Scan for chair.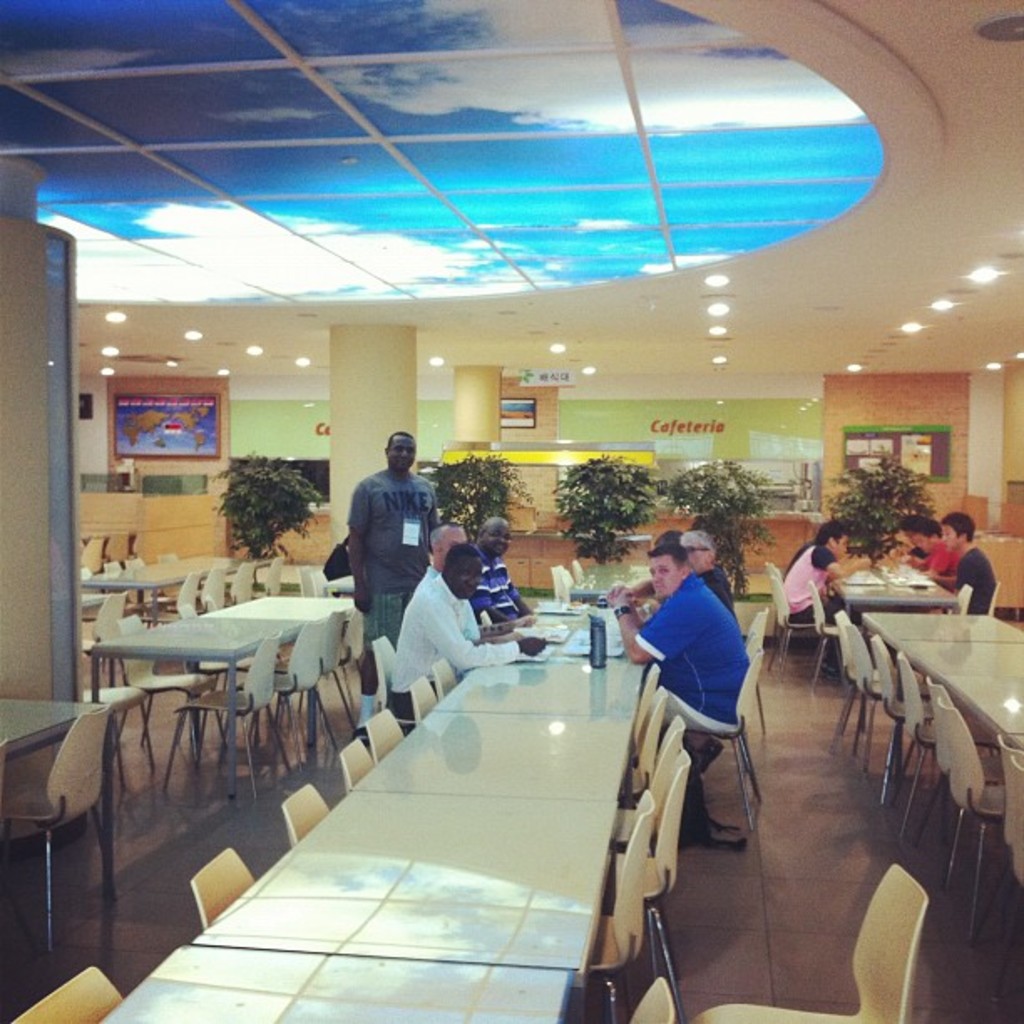
Scan result: (left=616, top=681, right=669, bottom=801).
